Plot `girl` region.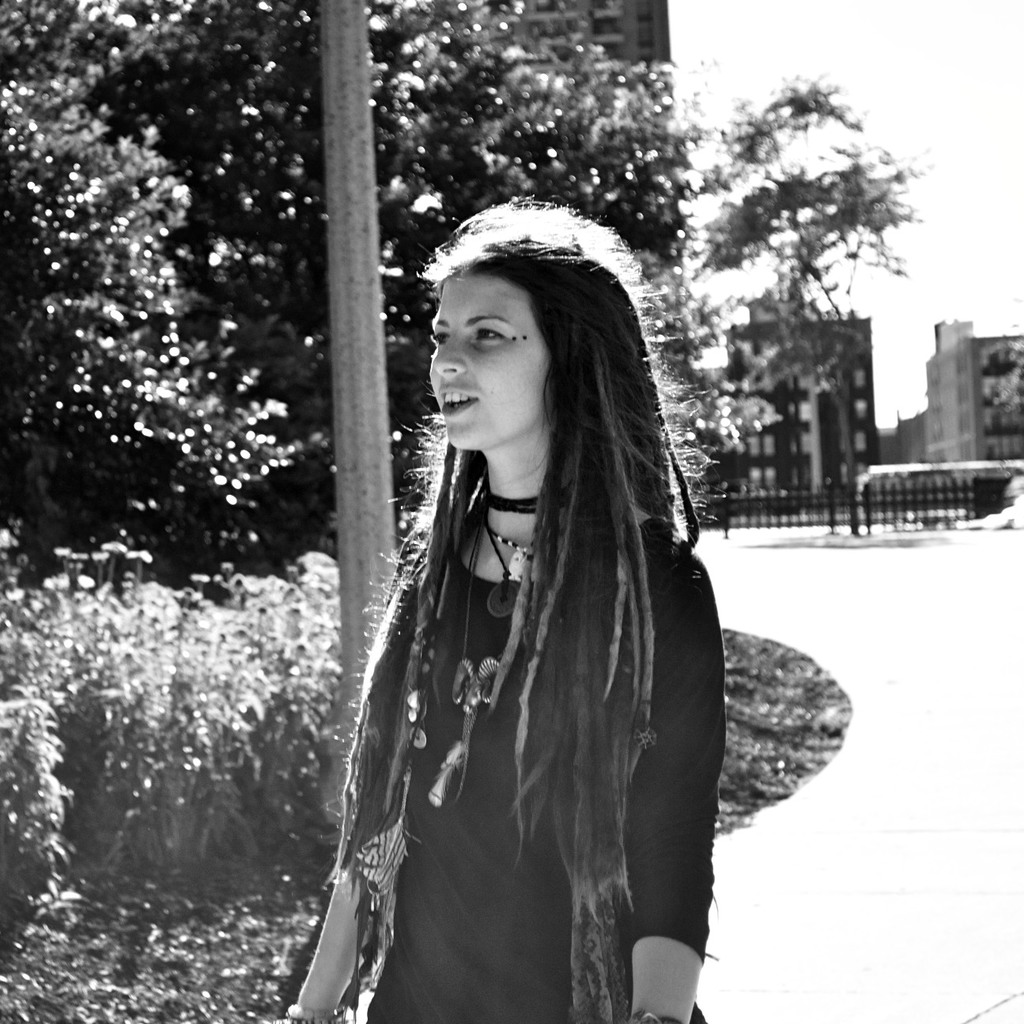
Plotted at 284 198 727 1022.
